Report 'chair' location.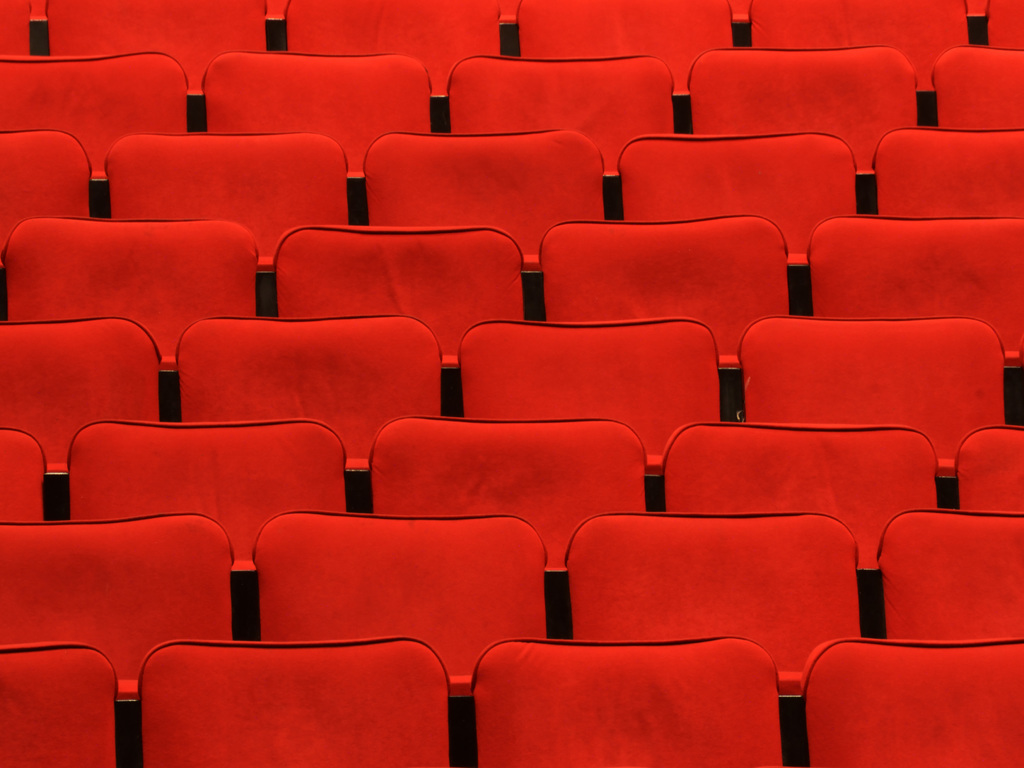
Report: box(952, 426, 1023, 516).
